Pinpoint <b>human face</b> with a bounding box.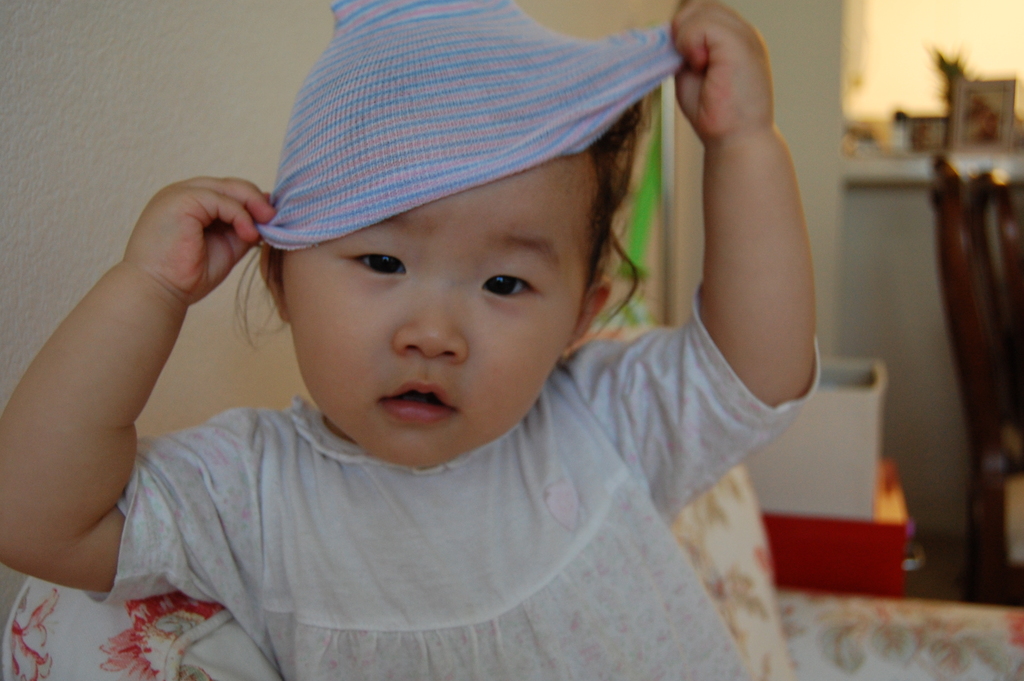
[280, 154, 588, 473].
